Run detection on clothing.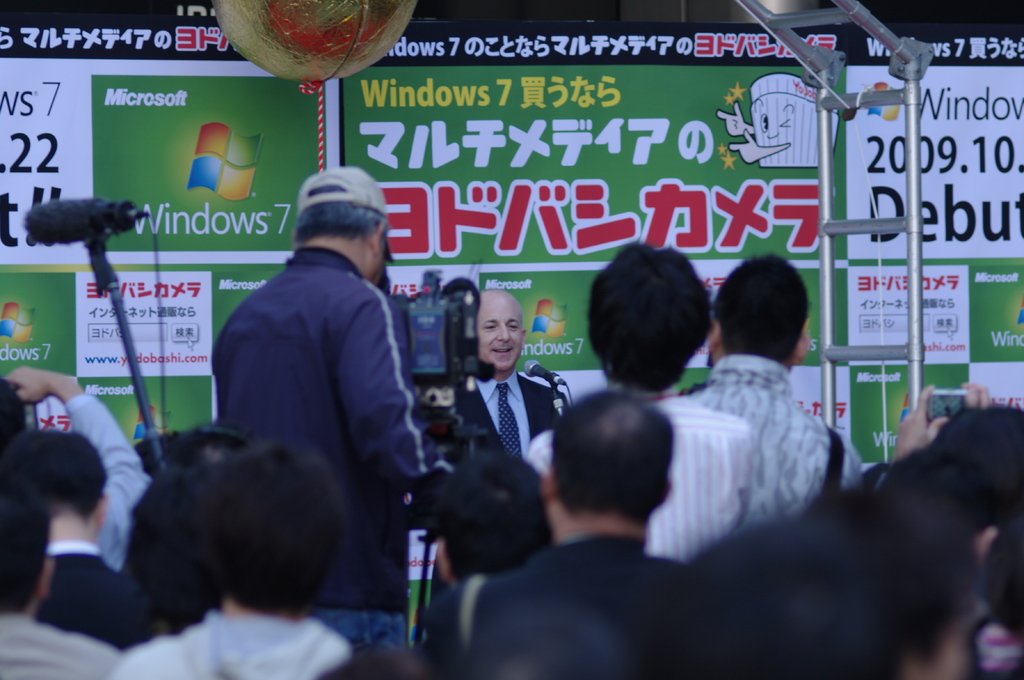
Result: [left=528, top=393, right=752, bottom=574].
